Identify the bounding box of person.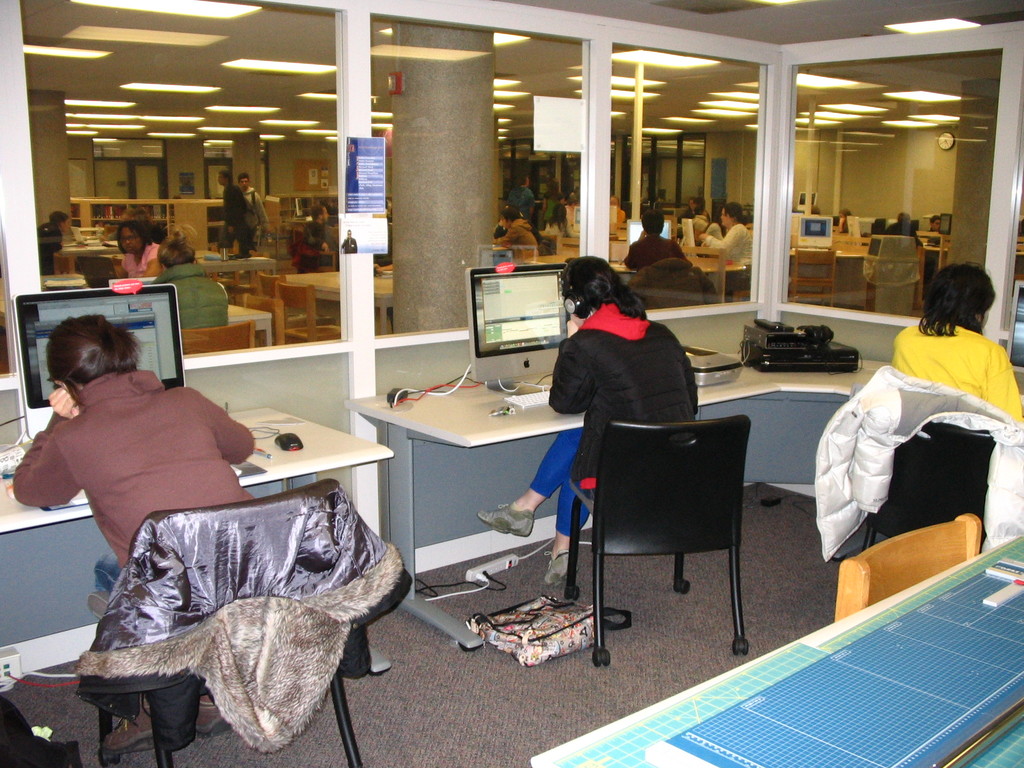
[left=149, top=238, right=230, bottom=325].
